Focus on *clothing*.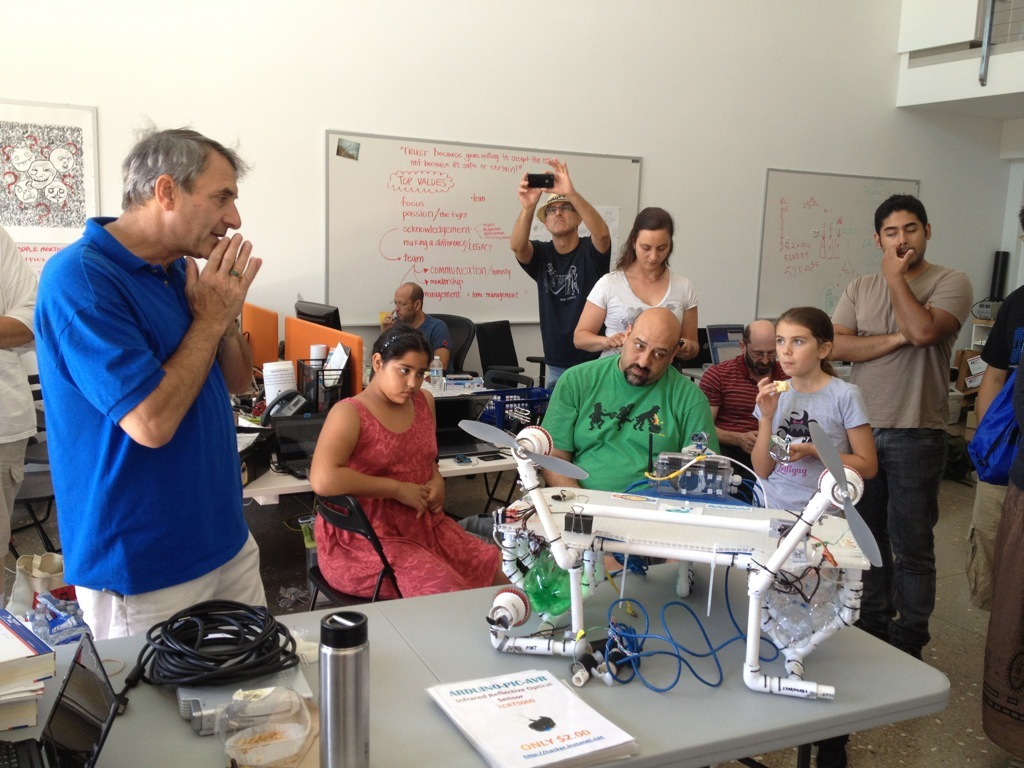
Focused at <bbox>511, 214, 598, 373</bbox>.
